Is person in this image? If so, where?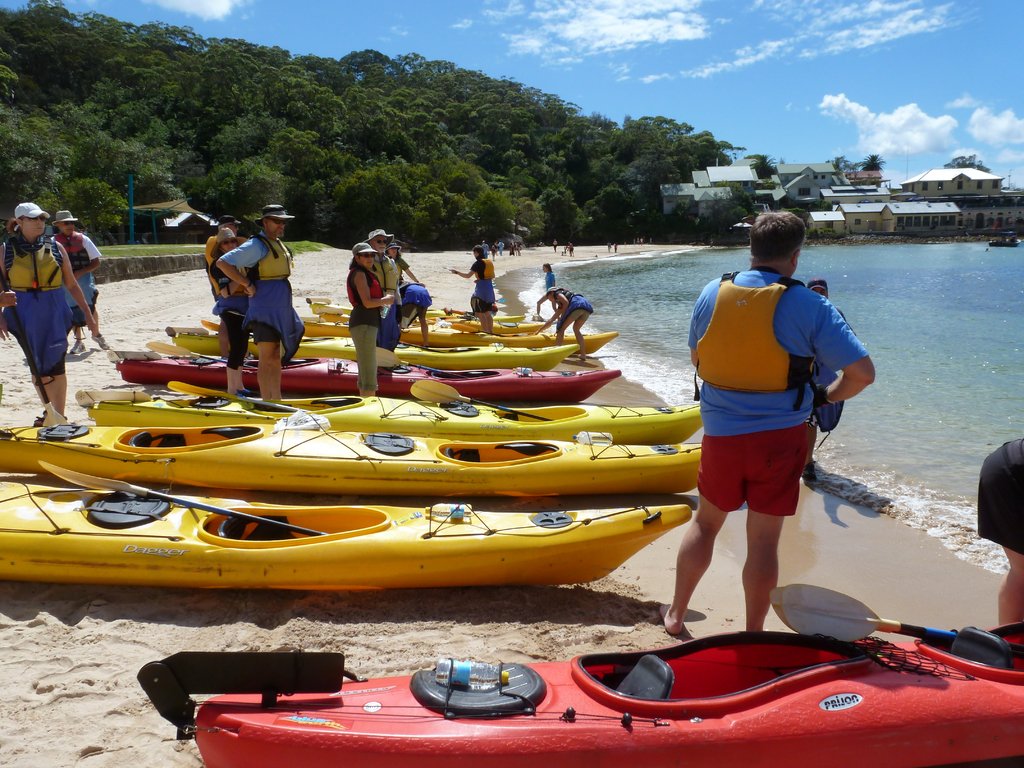
Yes, at region(393, 279, 429, 349).
